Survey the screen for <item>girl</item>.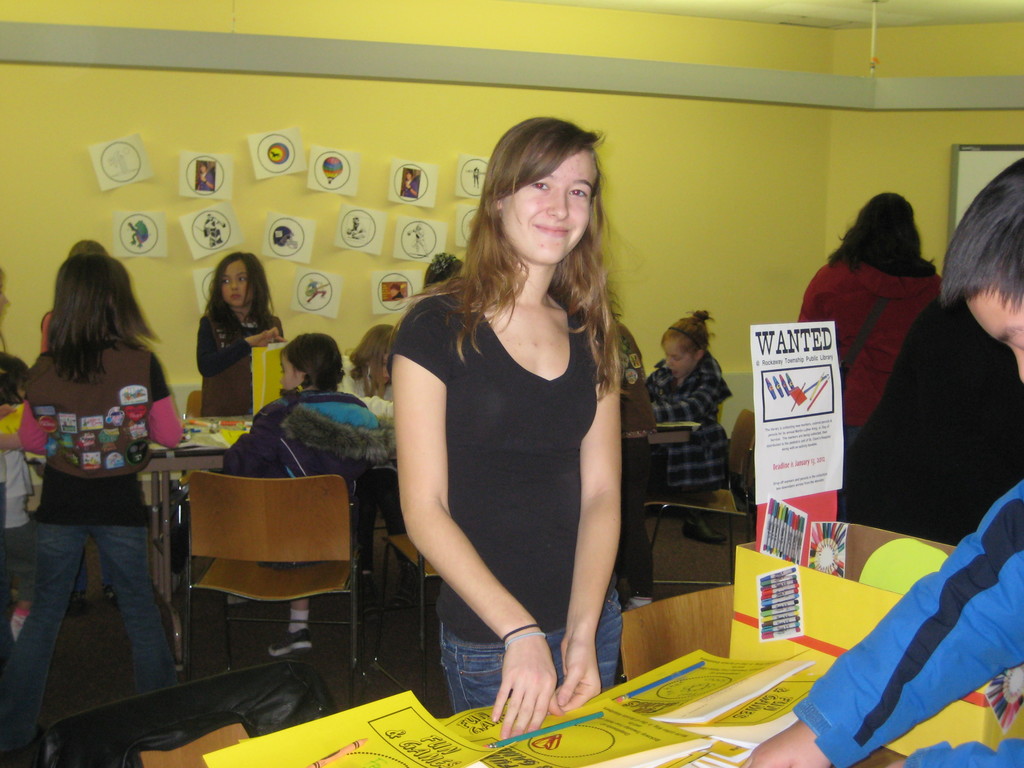
Survey found: region(197, 252, 284, 419).
